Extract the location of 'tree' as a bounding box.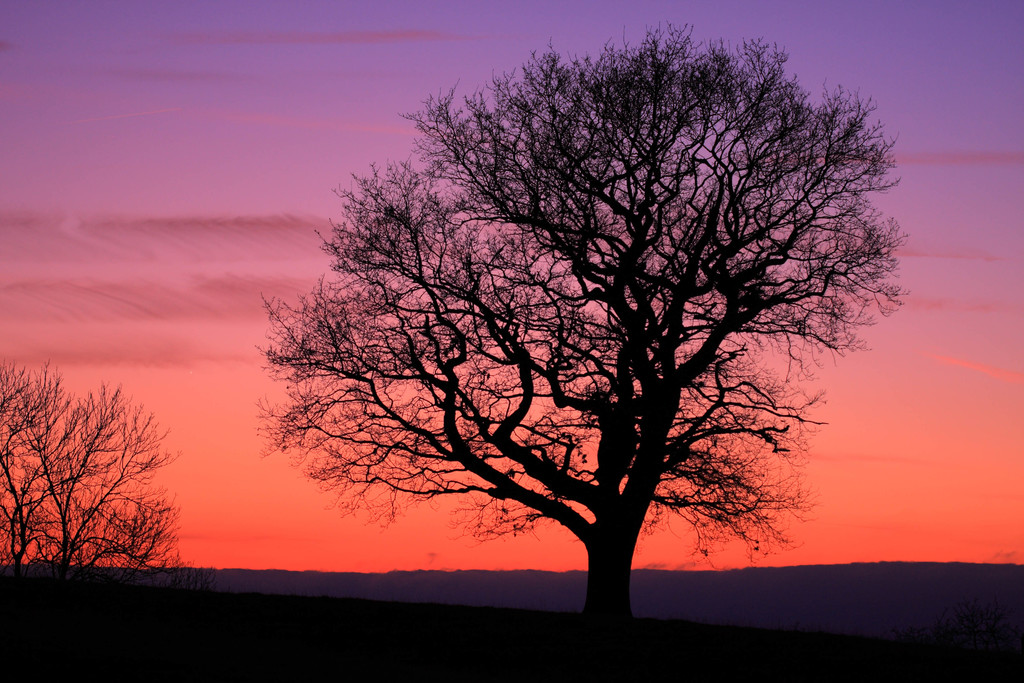
x1=0, y1=361, x2=195, y2=579.
